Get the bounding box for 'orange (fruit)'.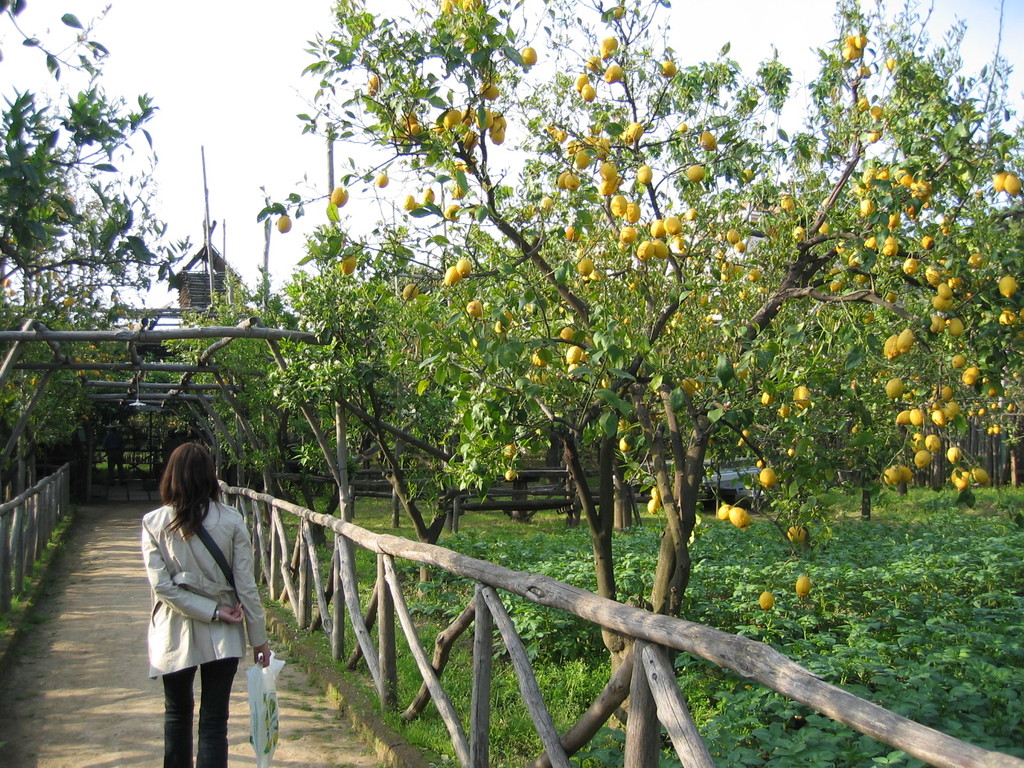
[427, 183, 443, 215].
